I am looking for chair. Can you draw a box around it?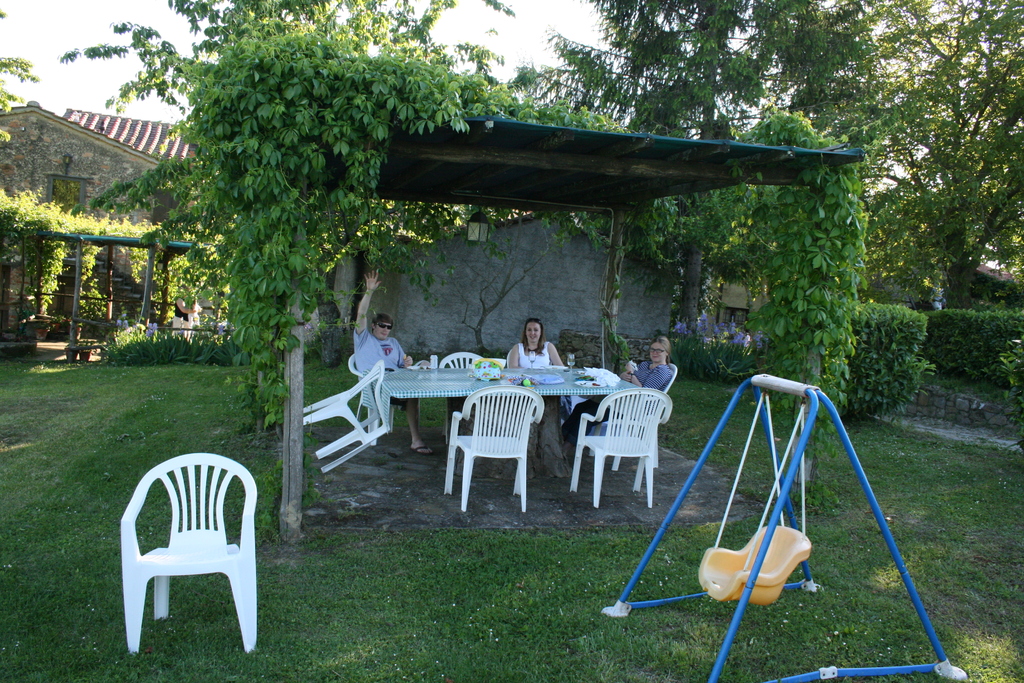
Sure, the bounding box is region(630, 358, 676, 437).
